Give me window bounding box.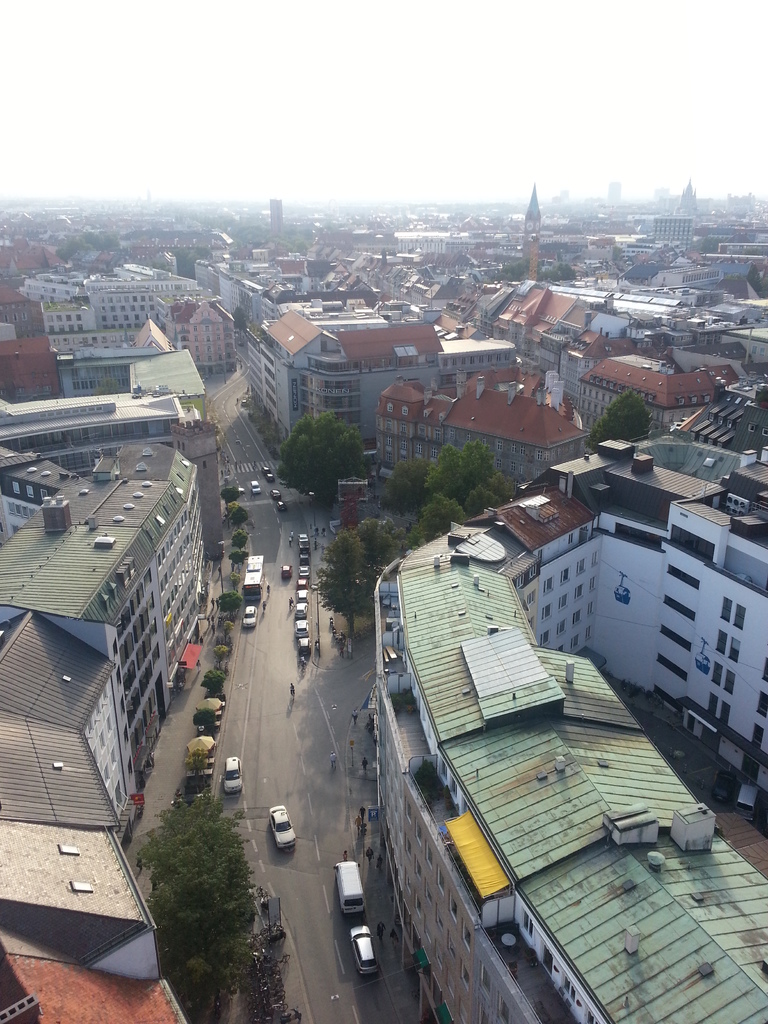
685 716 699 735.
